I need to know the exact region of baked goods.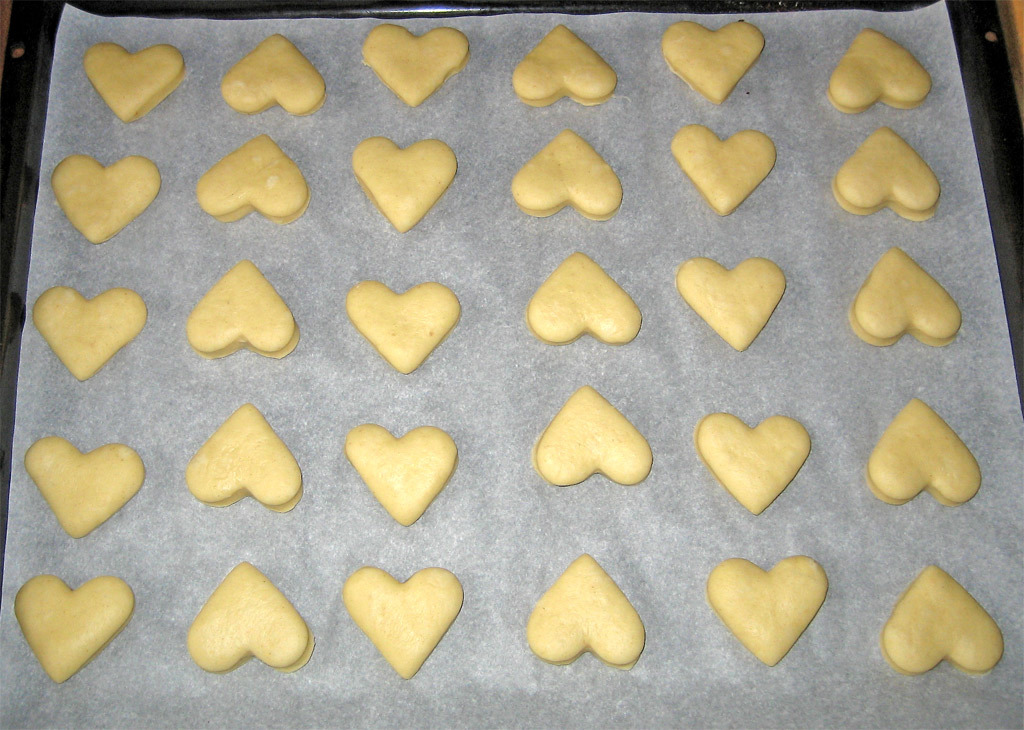
Region: pyautogui.locateOnScreen(662, 20, 768, 102).
